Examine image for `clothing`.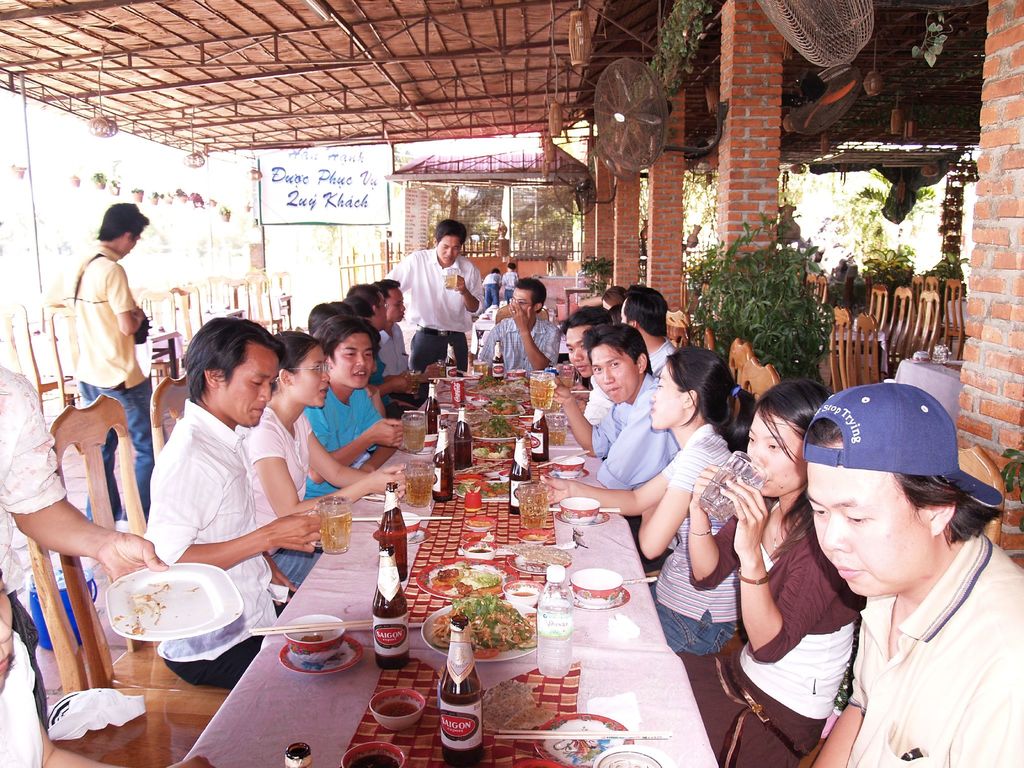
Examination result: (0, 365, 67, 767).
